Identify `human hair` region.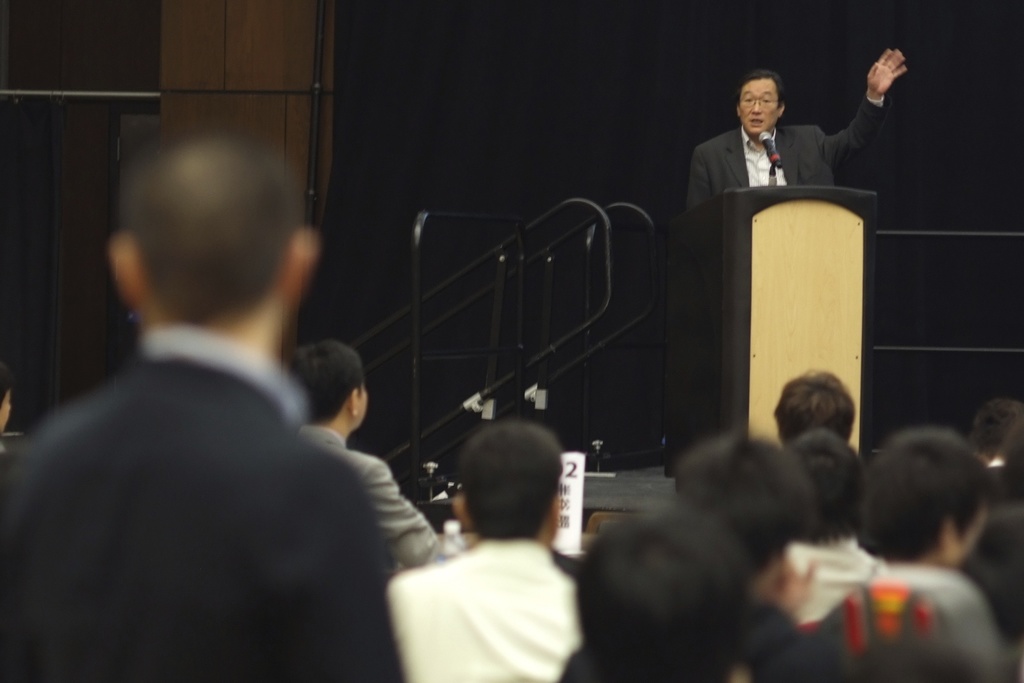
Region: <bbox>873, 423, 993, 553</bbox>.
